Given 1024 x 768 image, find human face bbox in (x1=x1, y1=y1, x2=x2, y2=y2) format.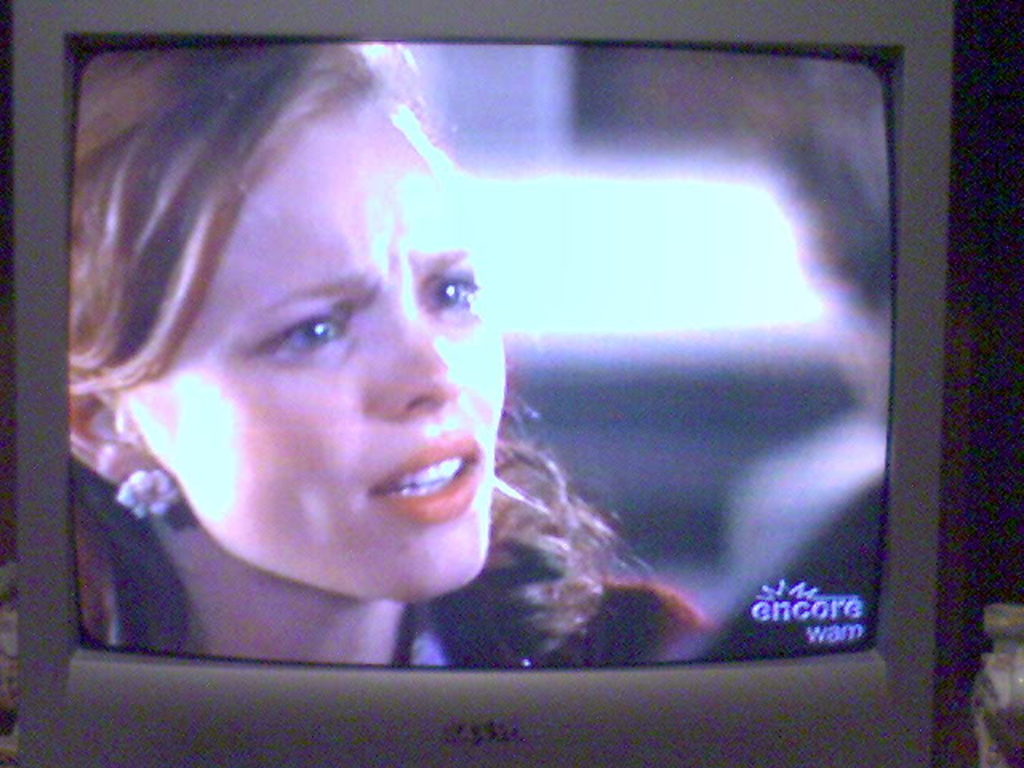
(x1=123, y1=94, x2=509, y2=597).
